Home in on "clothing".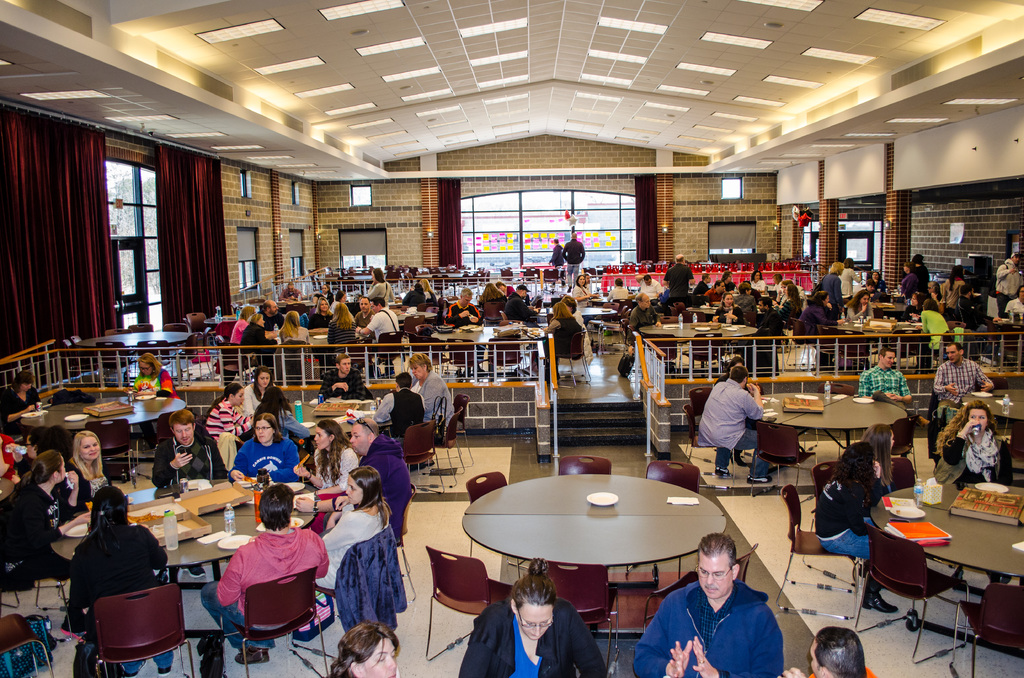
Homed in at {"left": 243, "top": 383, "right": 264, "bottom": 412}.
